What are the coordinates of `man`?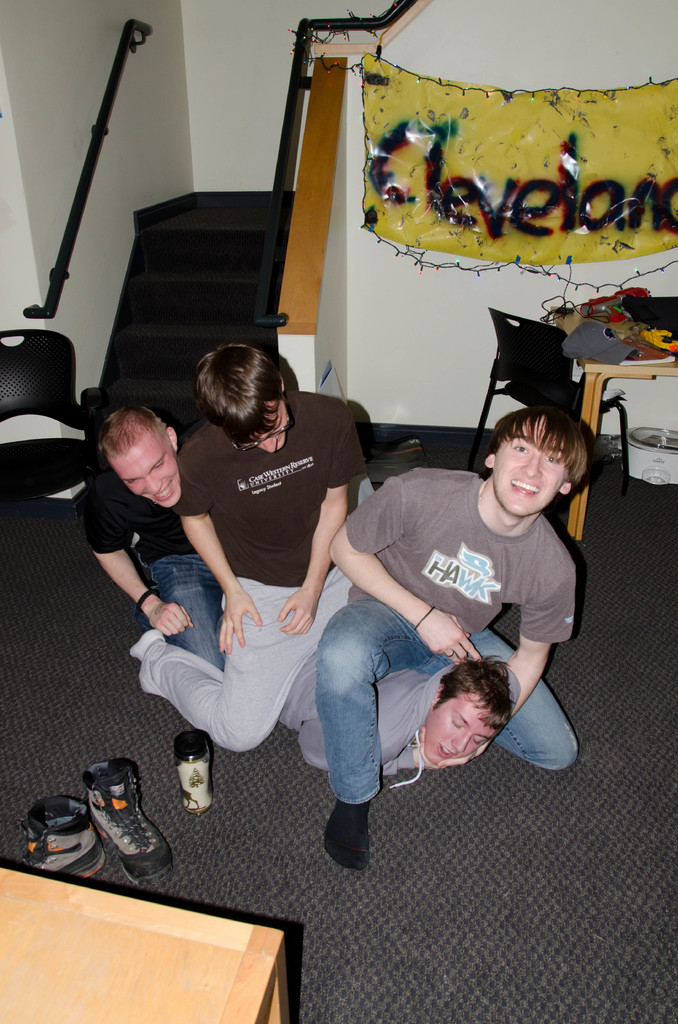
BBox(128, 344, 375, 756).
